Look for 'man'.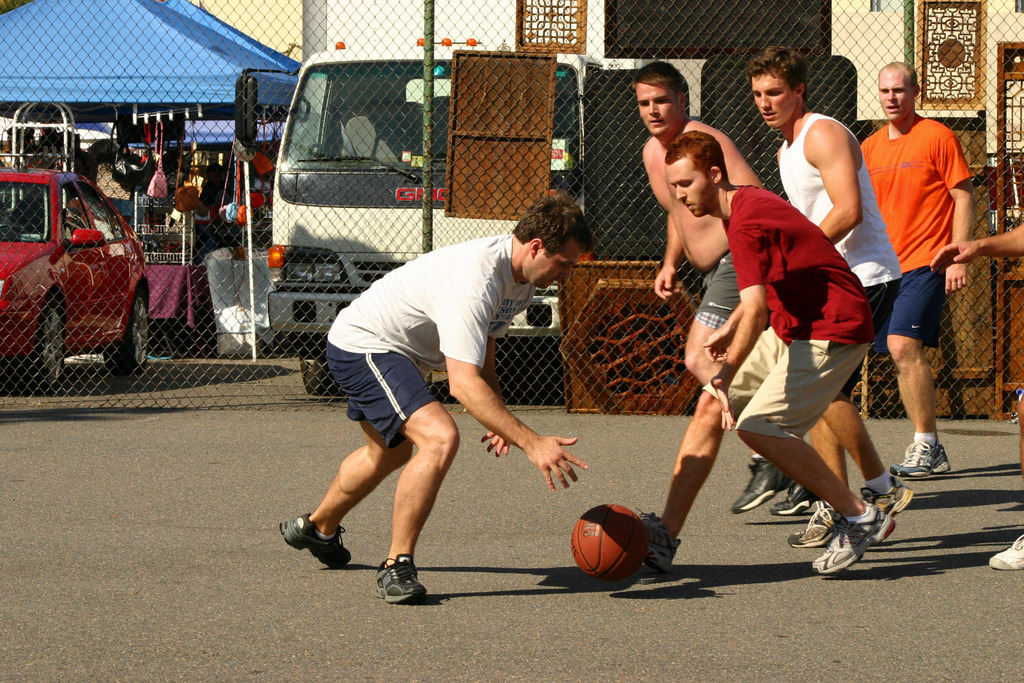
Found: region(644, 134, 896, 577).
